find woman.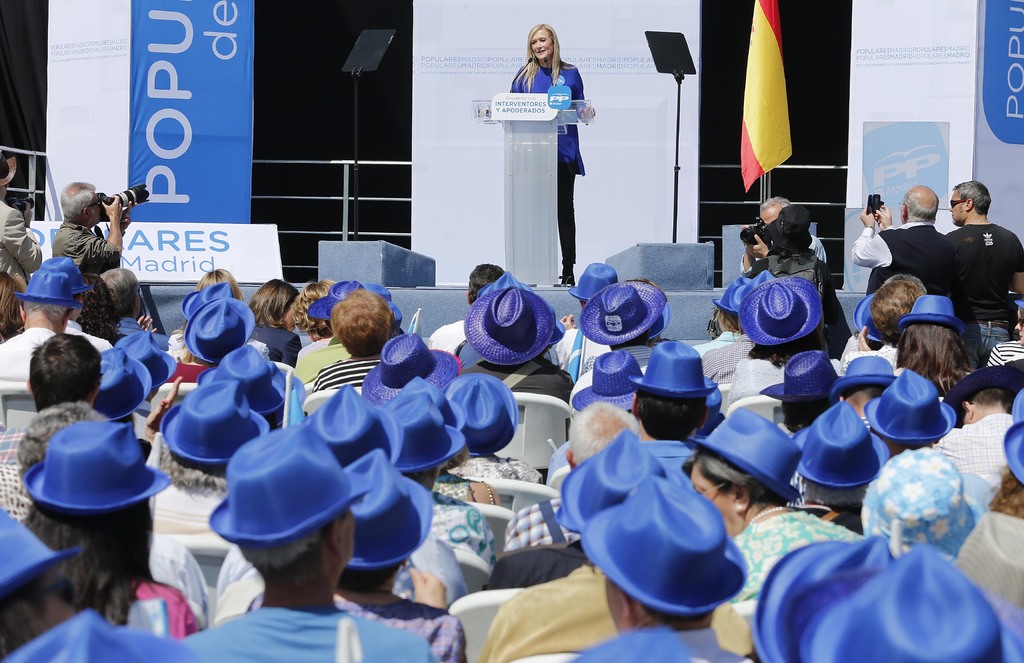
x1=500, y1=36, x2=594, y2=275.
